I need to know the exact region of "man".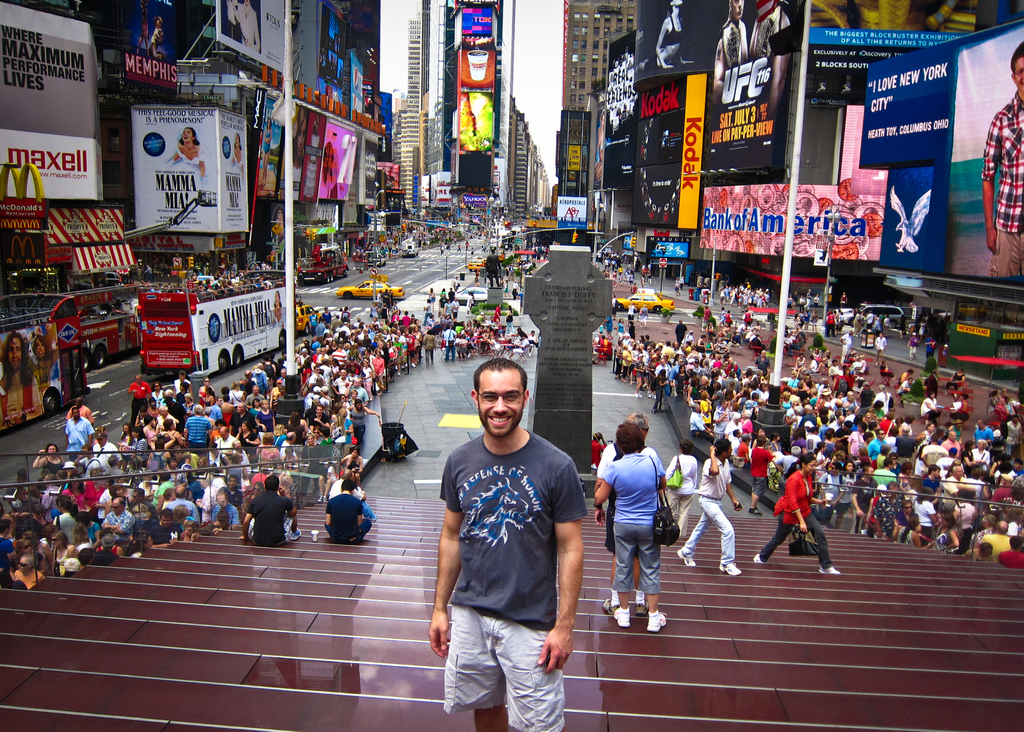
Region: (344,378,371,409).
